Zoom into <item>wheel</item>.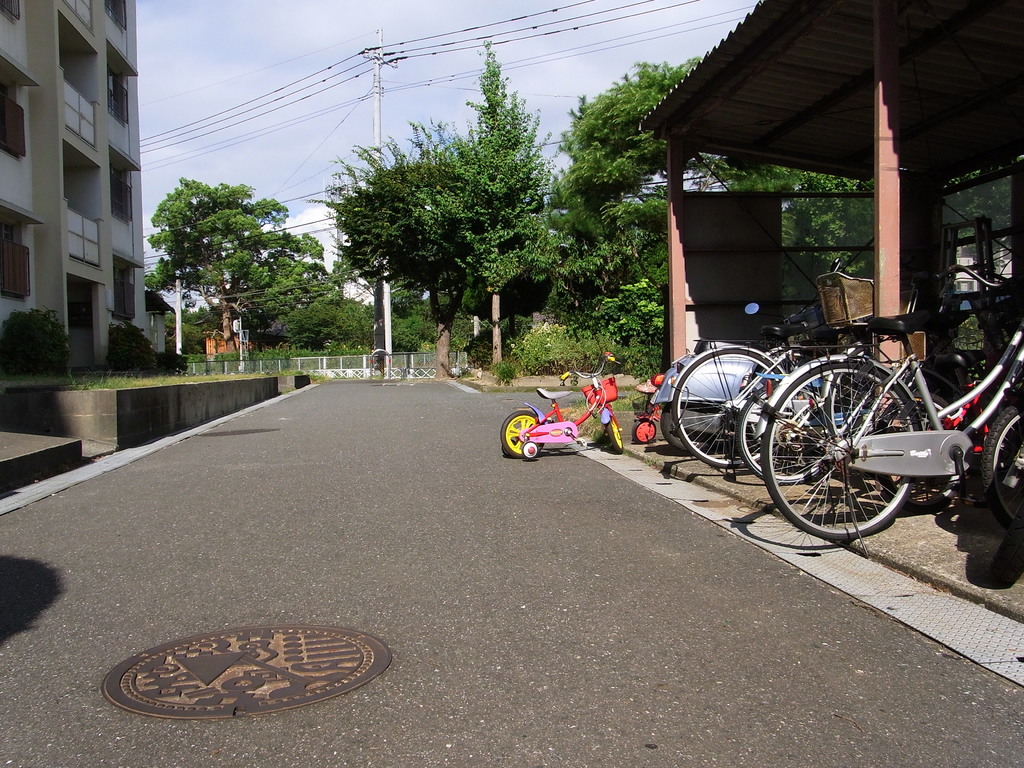
Zoom target: [left=634, top=422, right=657, bottom=442].
